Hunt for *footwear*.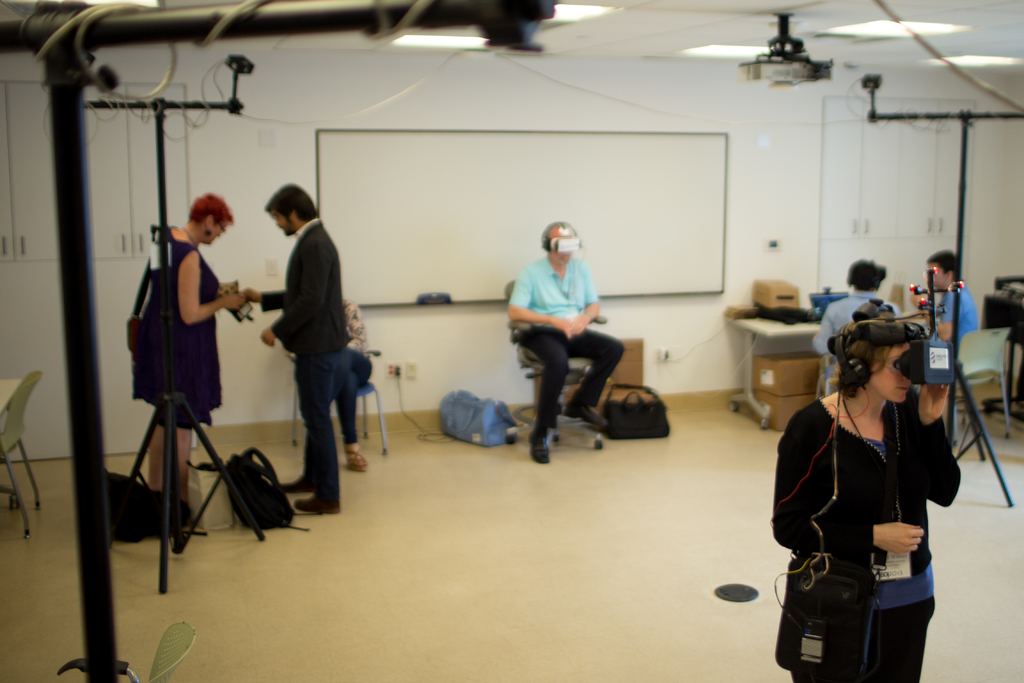
Hunted down at select_region(525, 429, 553, 461).
